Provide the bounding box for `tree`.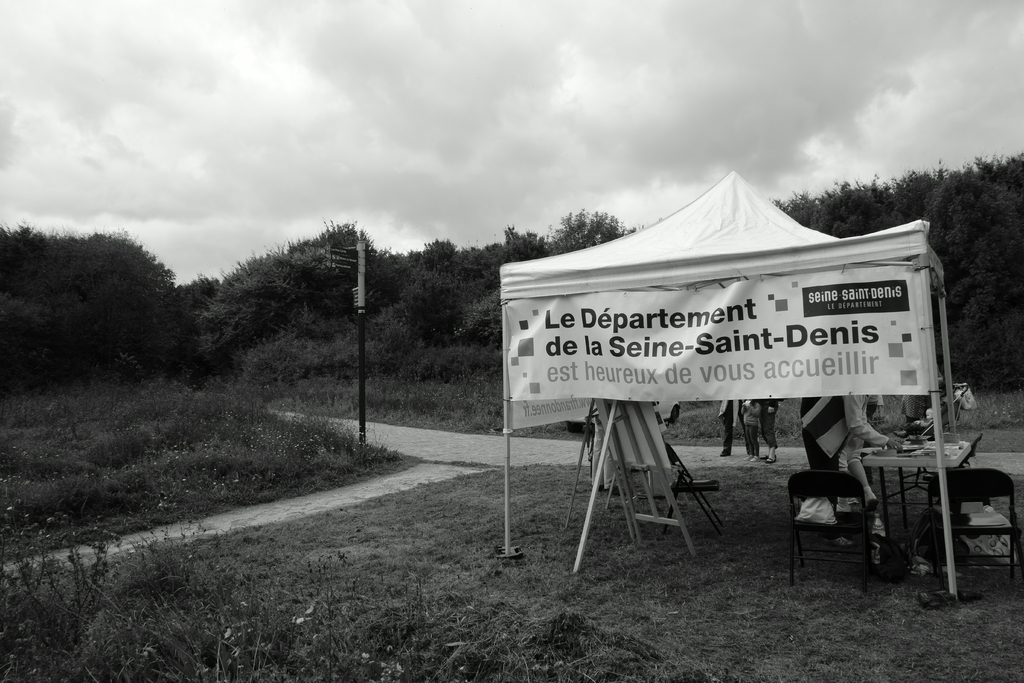
(x1=348, y1=235, x2=422, y2=365).
